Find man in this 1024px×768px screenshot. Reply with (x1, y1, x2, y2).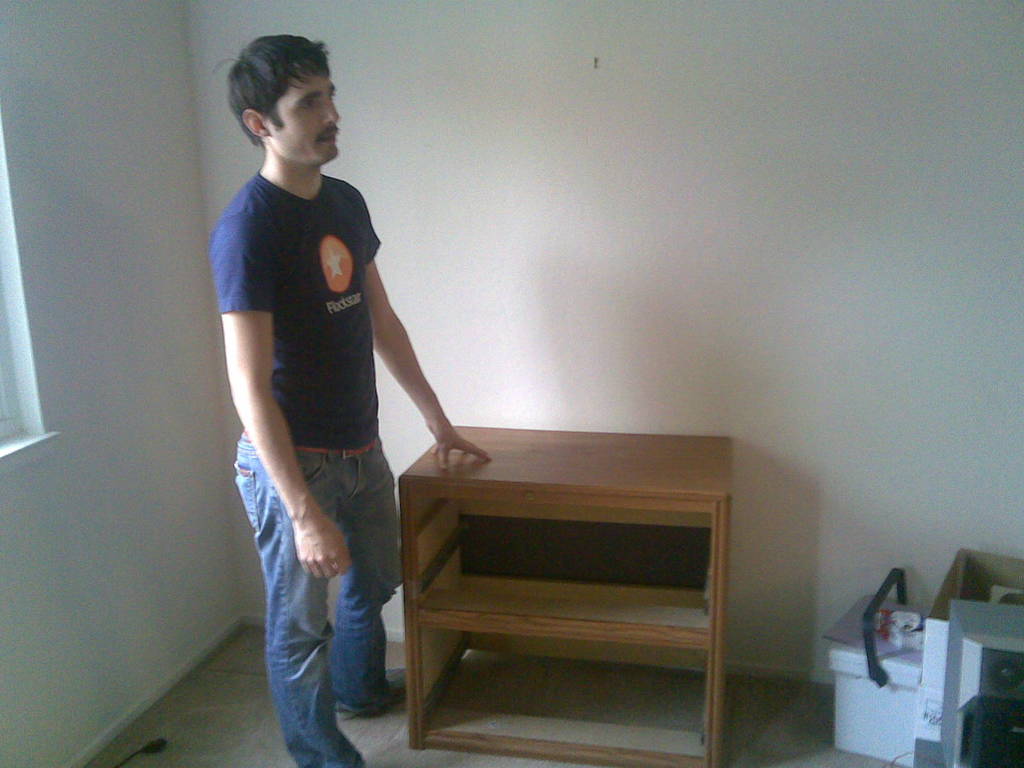
(188, 51, 508, 764).
